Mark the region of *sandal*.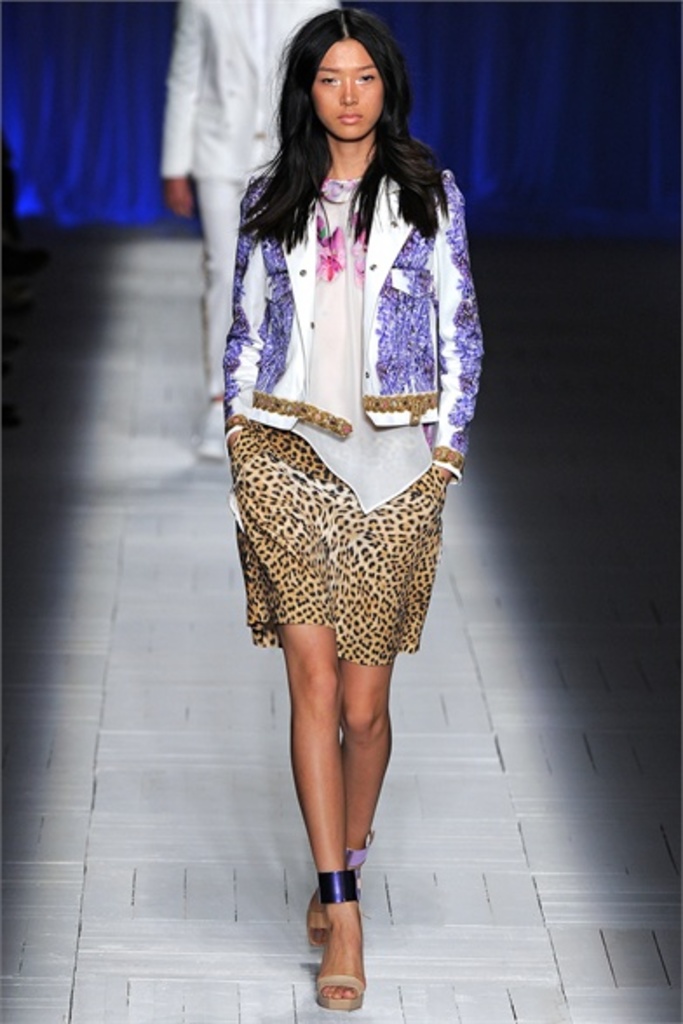
Region: select_region(315, 864, 366, 1014).
